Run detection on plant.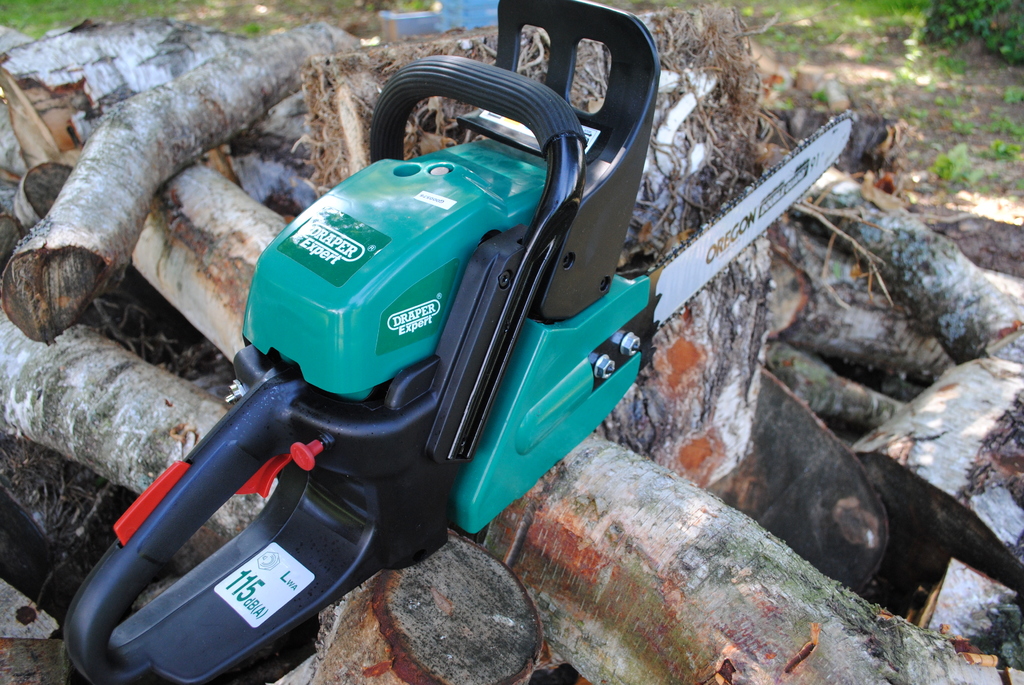
Result: [left=241, top=15, right=270, bottom=38].
